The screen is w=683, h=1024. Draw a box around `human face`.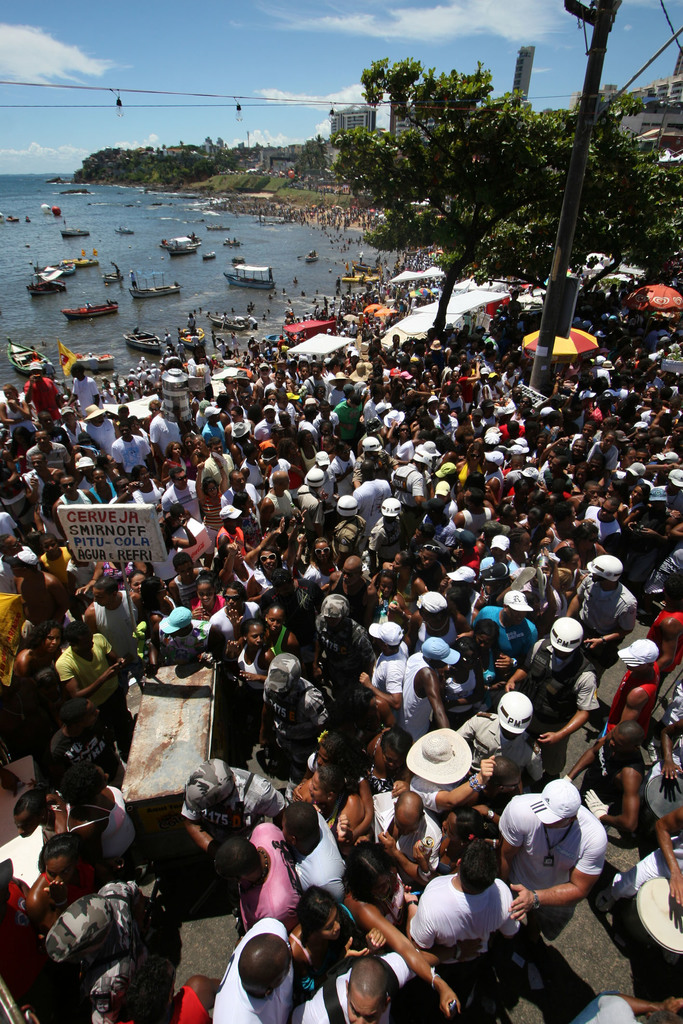
l=131, t=418, r=138, b=430.
